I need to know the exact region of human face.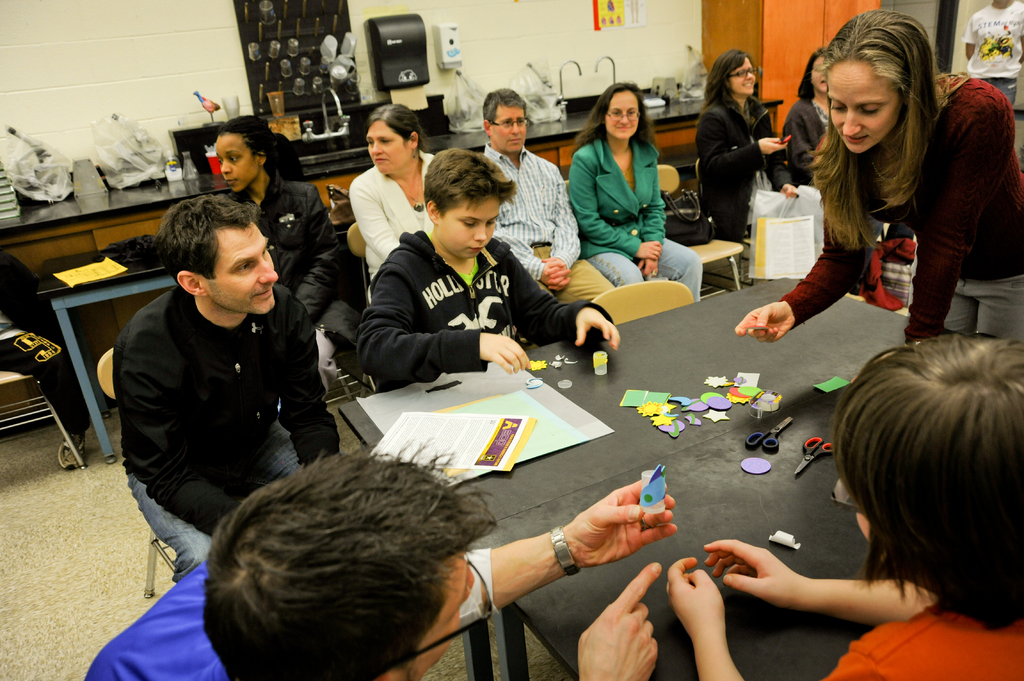
Region: x1=438 y1=188 x2=499 y2=259.
